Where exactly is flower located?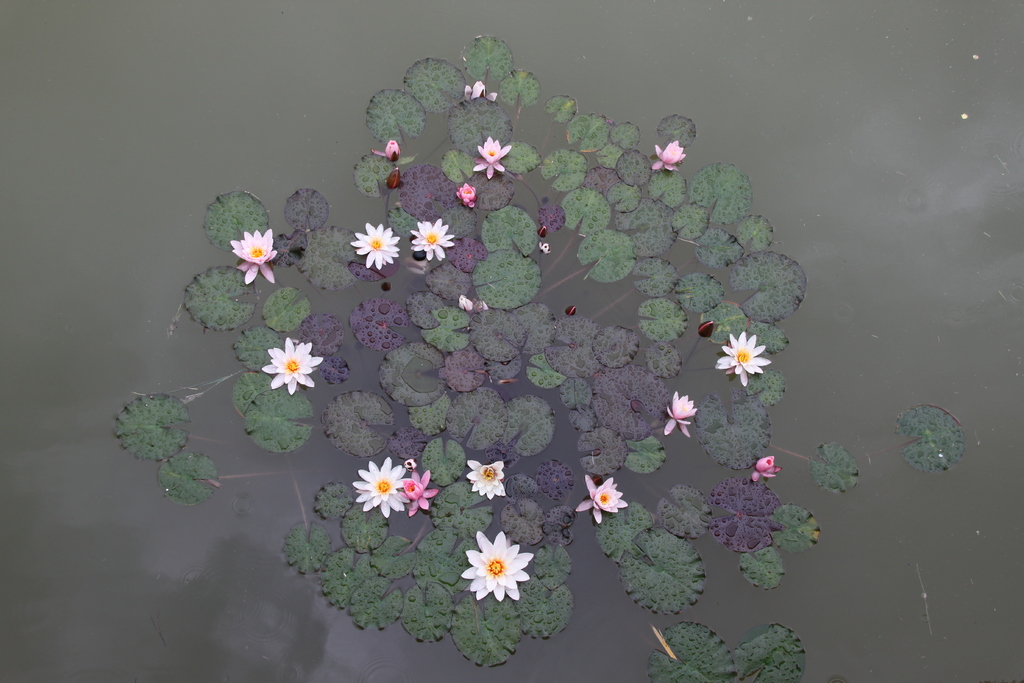
Its bounding box is left=351, top=222, right=399, bottom=267.
